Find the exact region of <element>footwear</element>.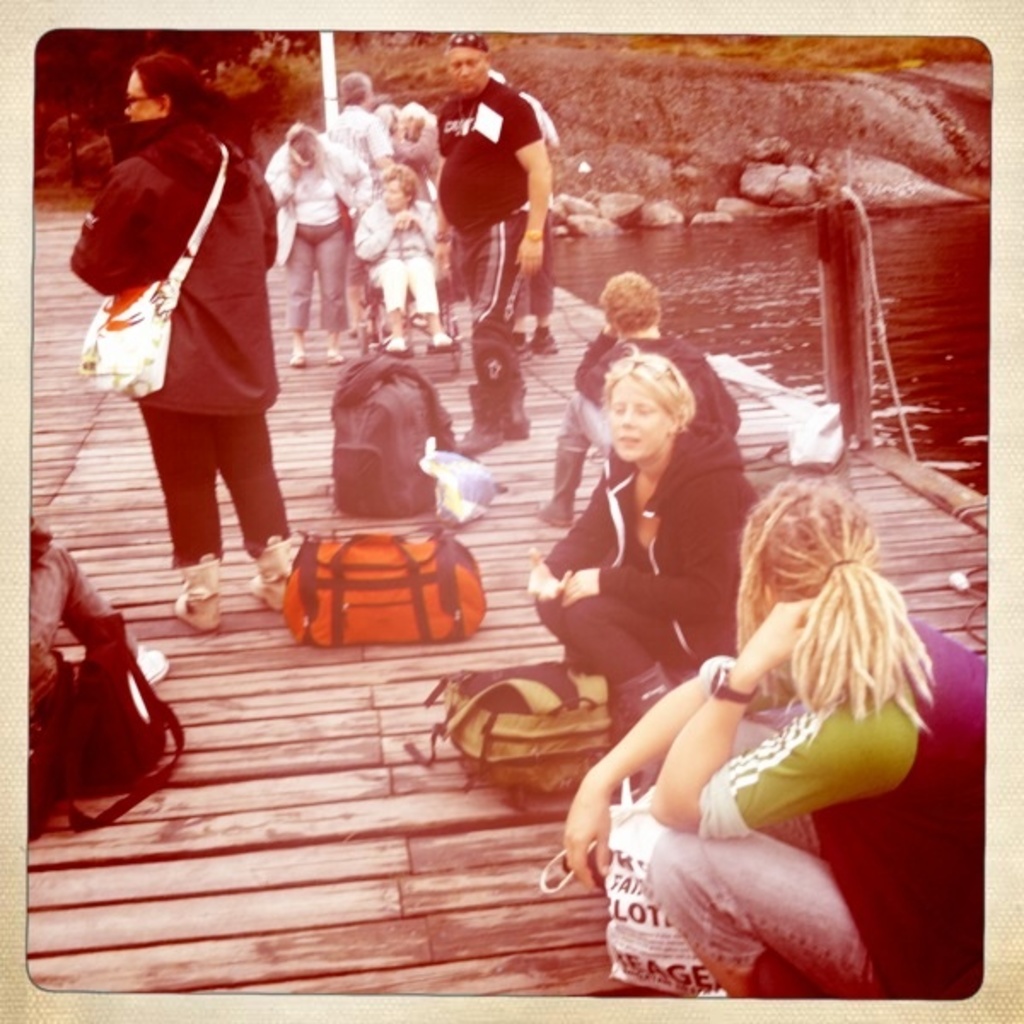
Exact region: region(609, 666, 666, 794).
